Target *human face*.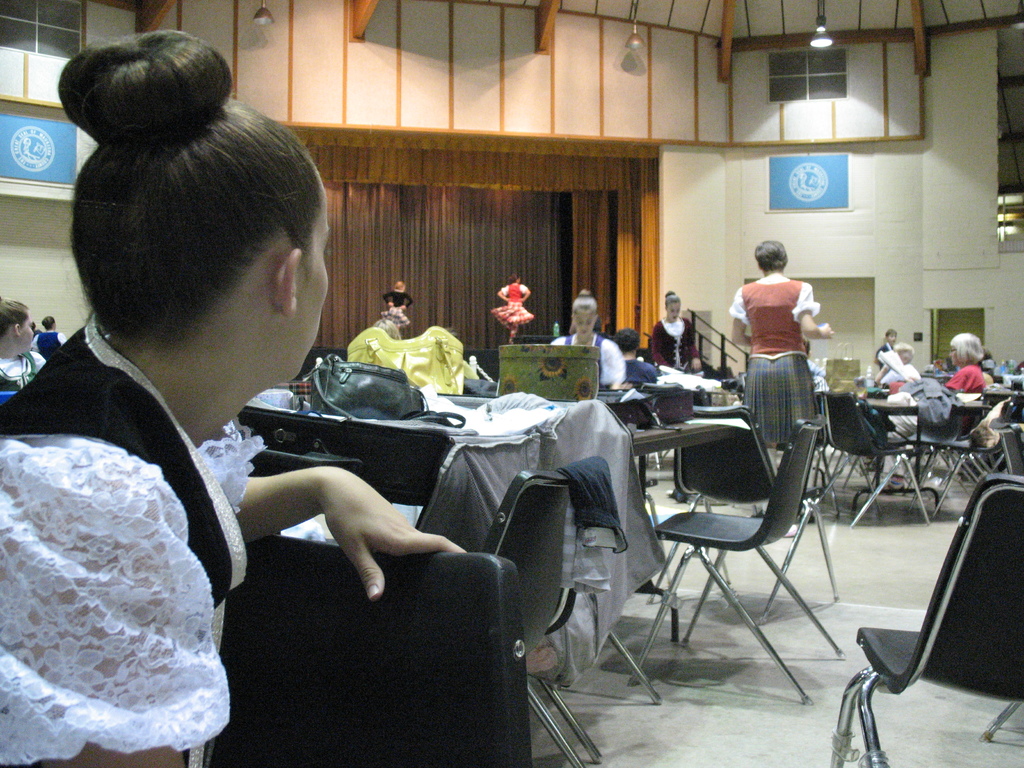
Target region: bbox(22, 315, 34, 351).
